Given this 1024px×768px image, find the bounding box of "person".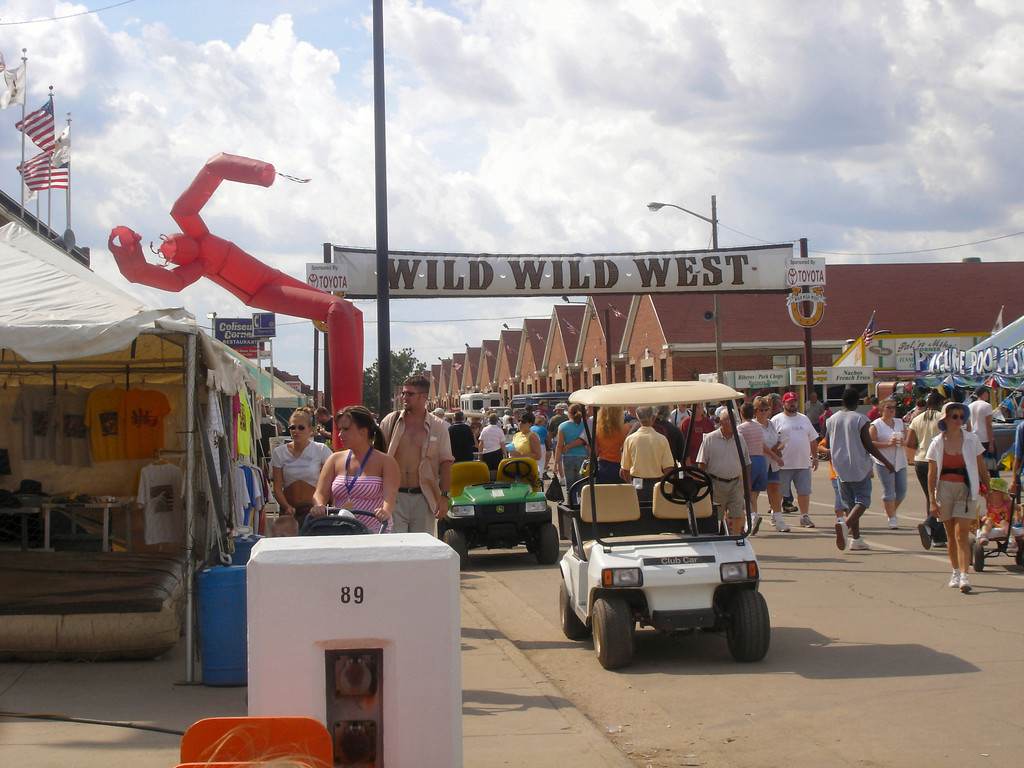
(302, 408, 397, 531).
